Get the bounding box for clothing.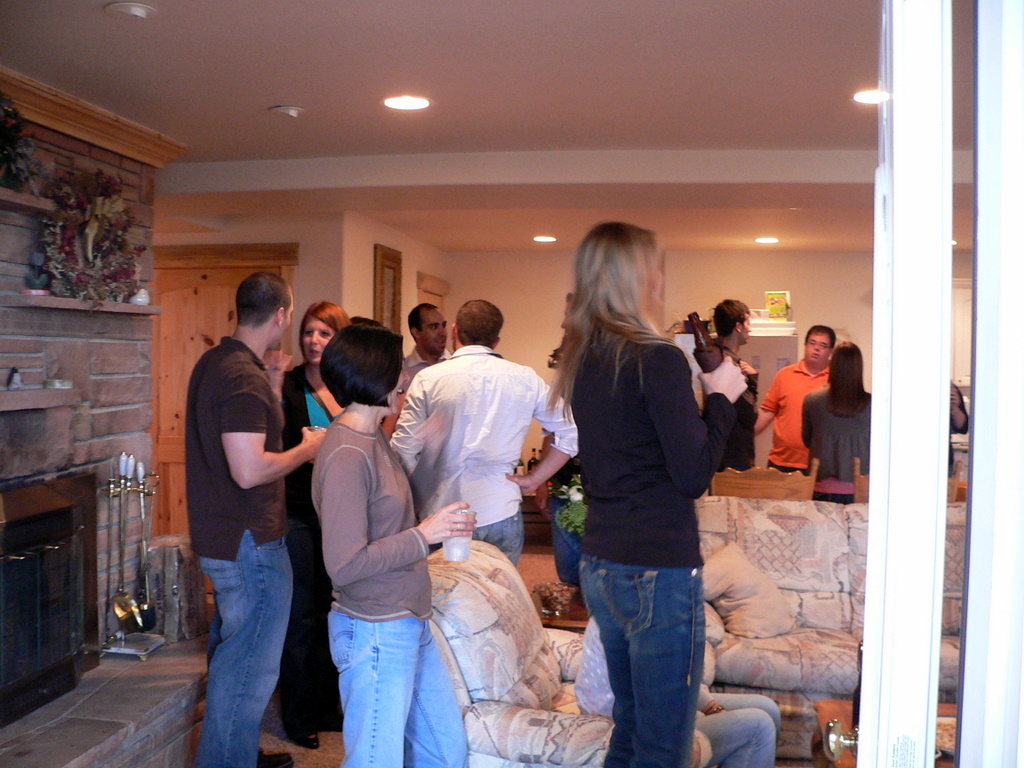
307, 408, 468, 767.
